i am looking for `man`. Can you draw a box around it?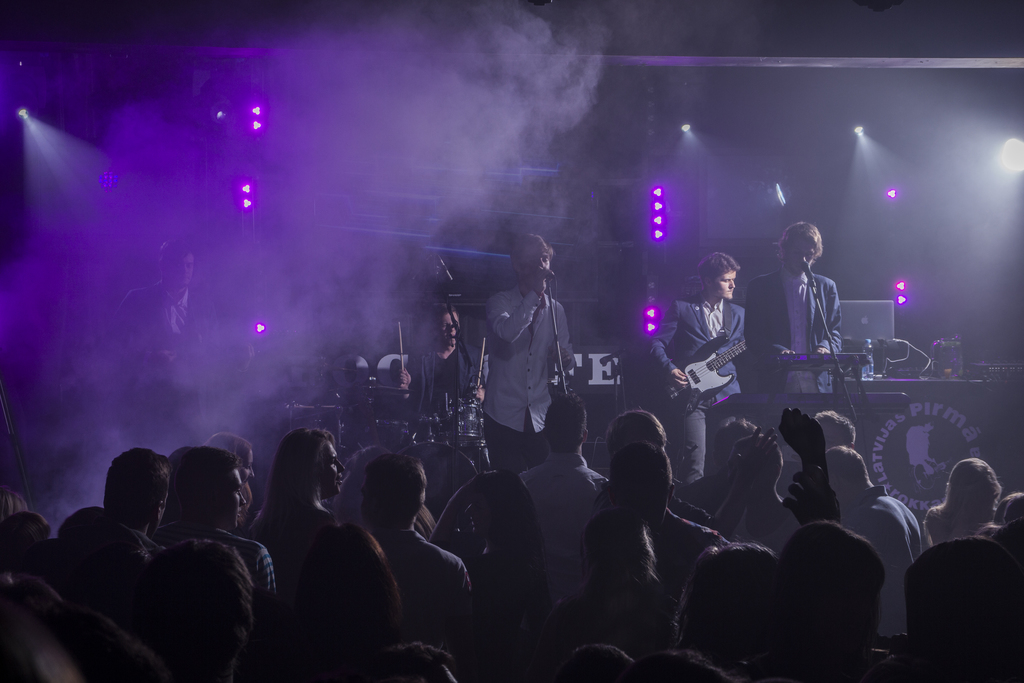
Sure, the bounding box is <region>740, 202, 854, 458</region>.
